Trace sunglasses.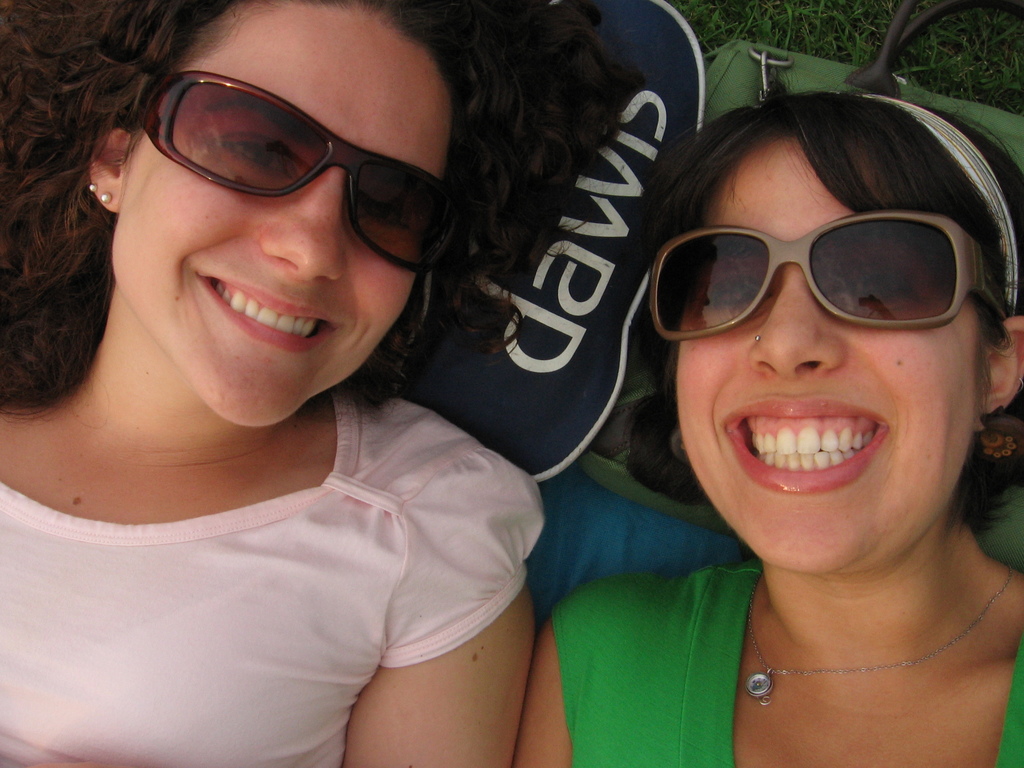
Traced to x1=646, y1=209, x2=1006, y2=336.
